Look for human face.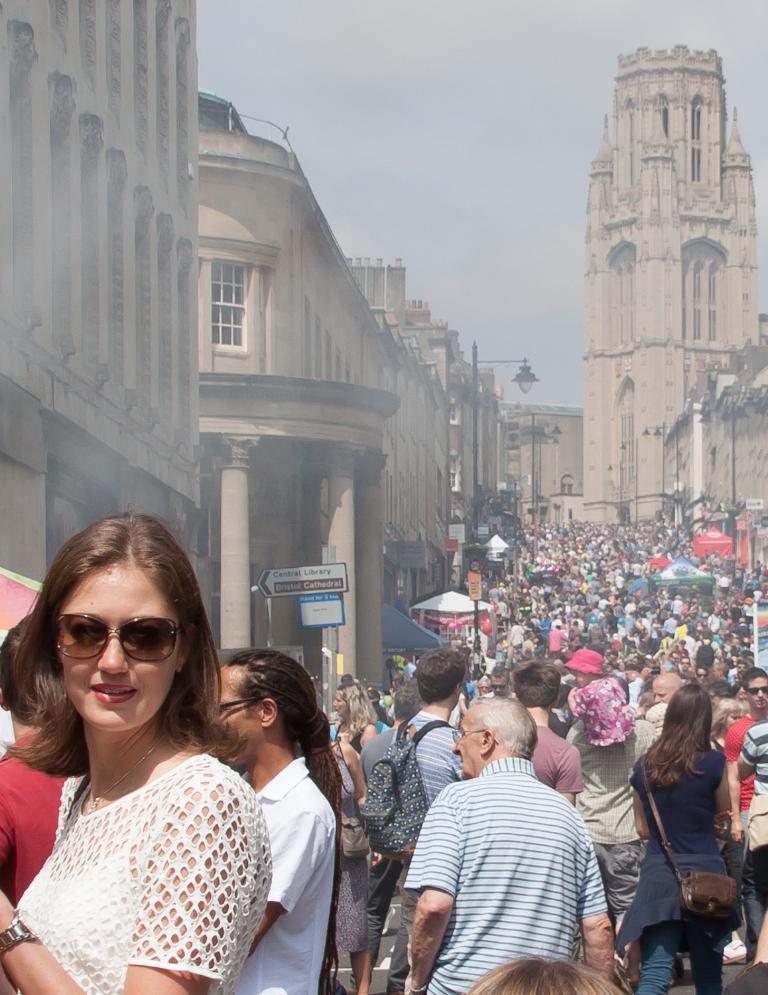
Found: rect(748, 680, 767, 711).
